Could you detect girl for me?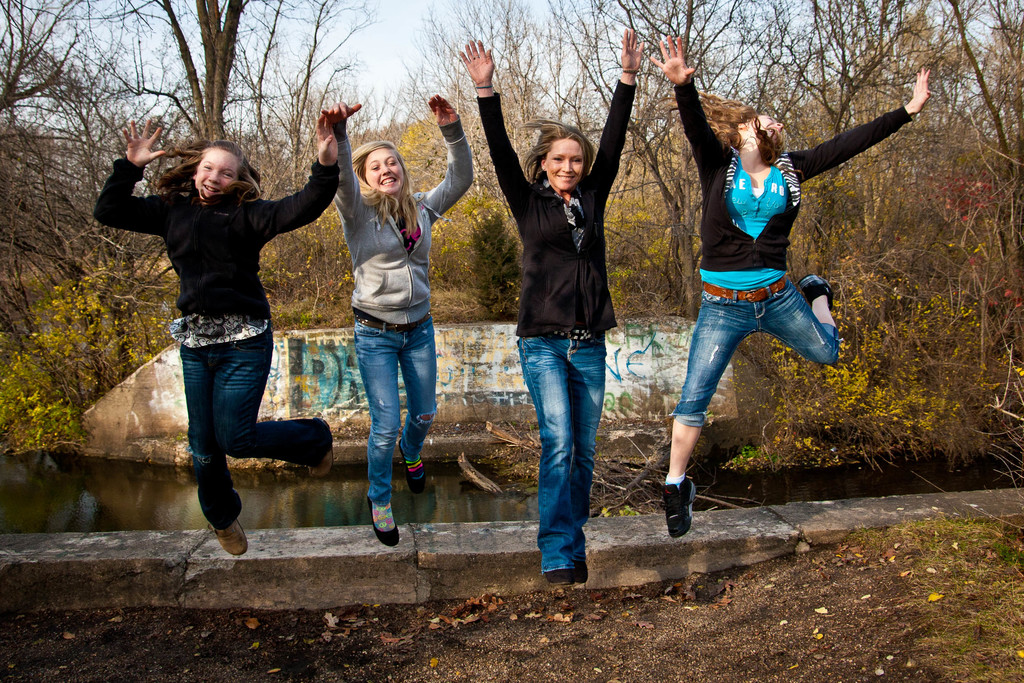
Detection result: x1=458, y1=27, x2=644, y2=582.
